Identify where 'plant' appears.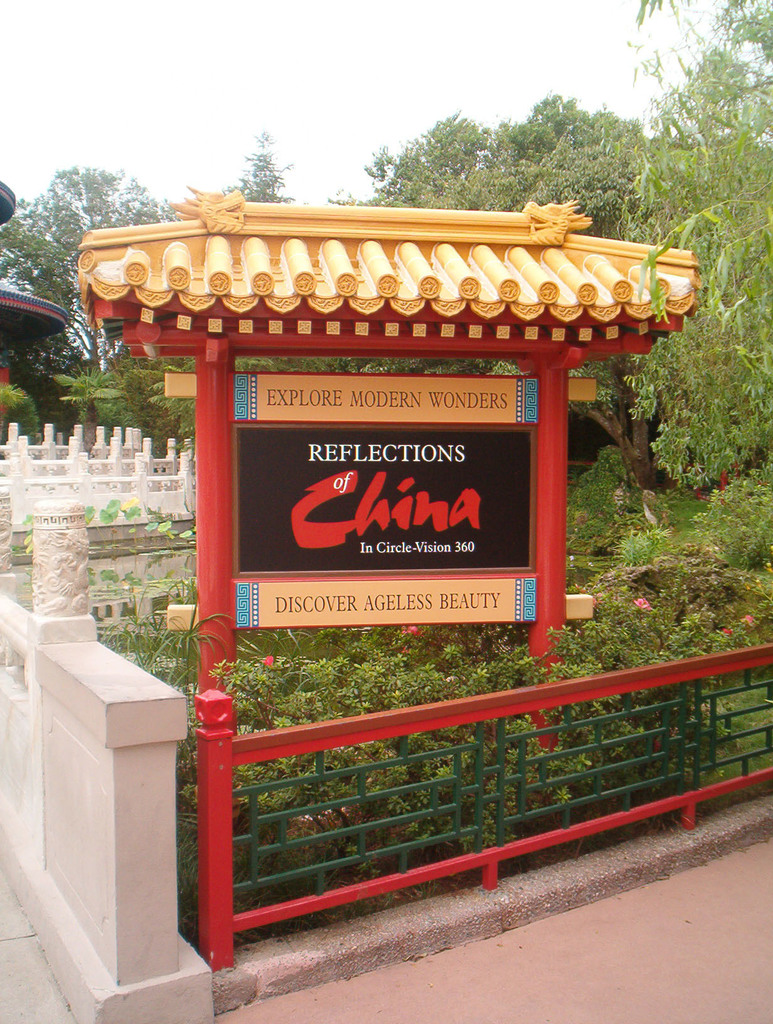
Appears at (696,469,772,586).
